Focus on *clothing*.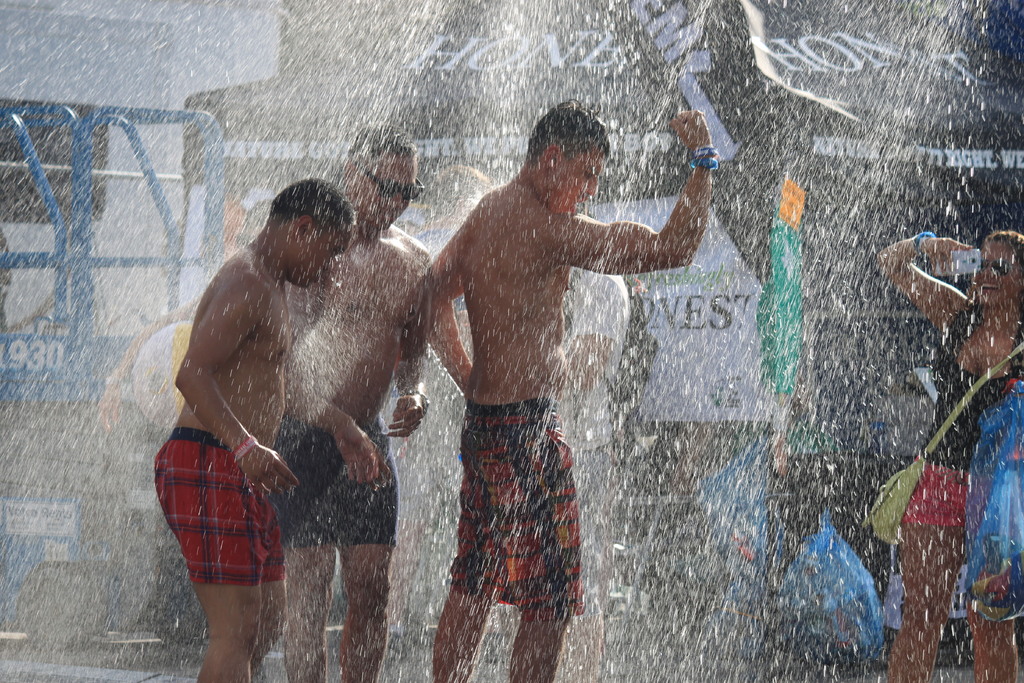
Focused at BBox(551, 262, 628, 477).
